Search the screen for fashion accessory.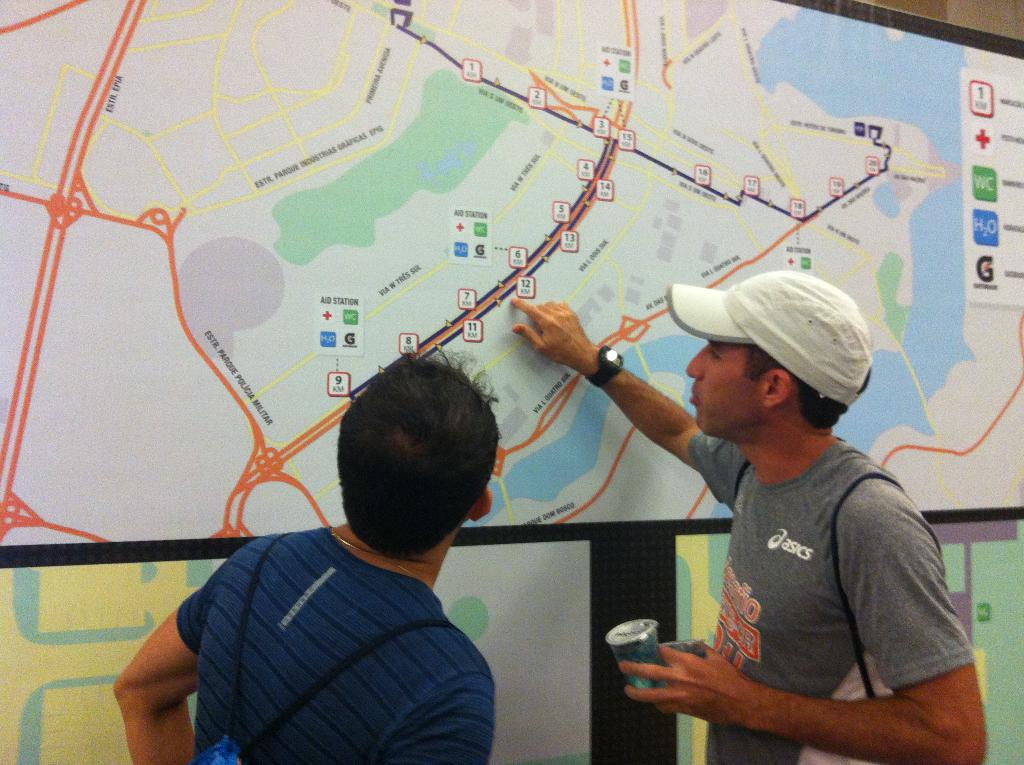
Found at <box>585,346,622,386</box>.
